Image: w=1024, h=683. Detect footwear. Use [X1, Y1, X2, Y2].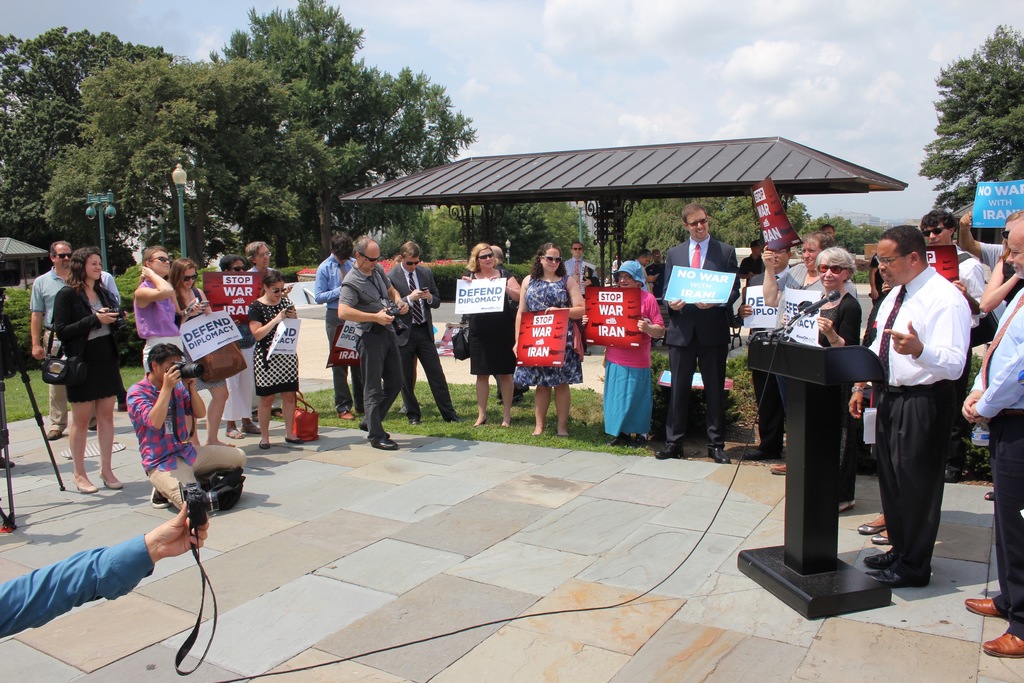
[877, 525, 895, 547].
